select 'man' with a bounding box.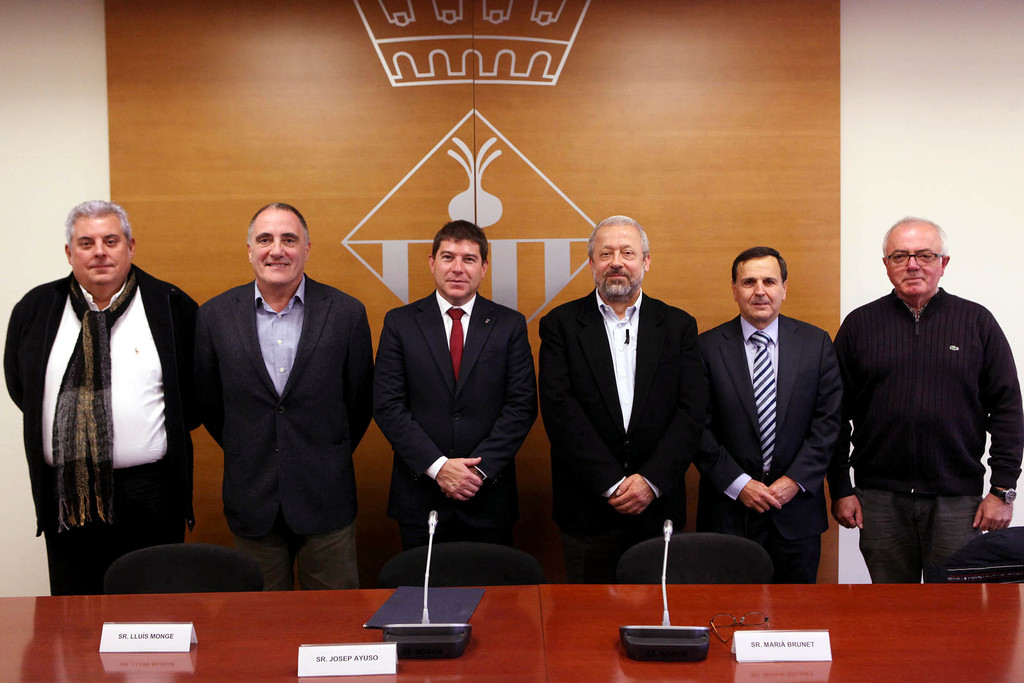
left=8, top=199, right=204, bottom=595.
